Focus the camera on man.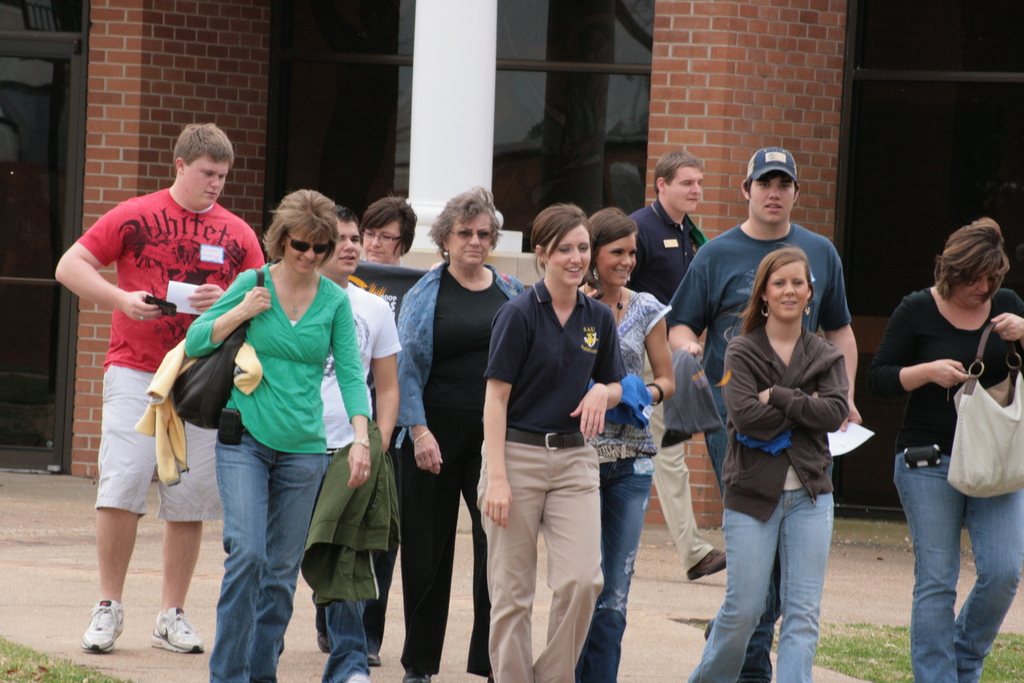
Focus region: x1=316 y1=205 x2=408 y2=682.
